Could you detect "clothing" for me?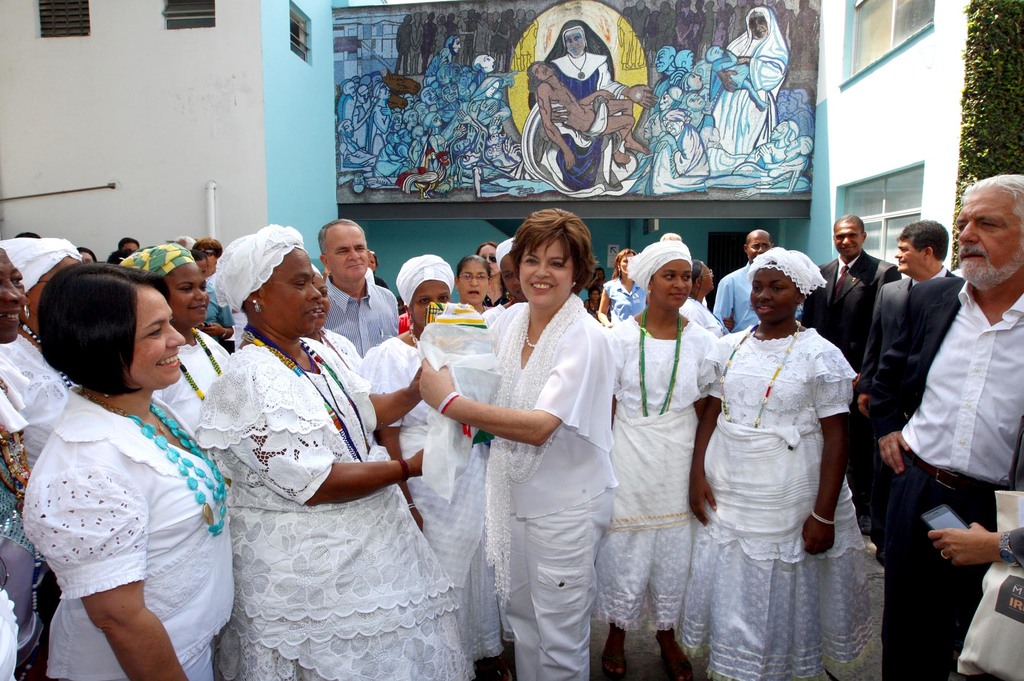
Detection result: {"x1": 803, "y1": 246, "x2": 902, "y2": 490}.
